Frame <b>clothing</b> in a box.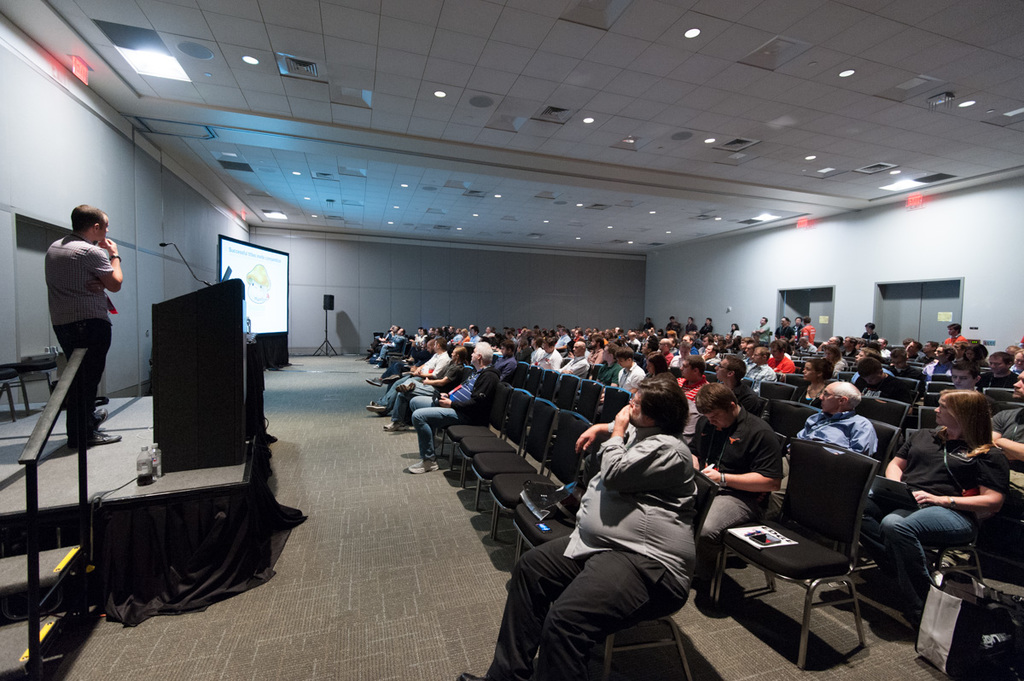
bbox(861, 331, 880, 342).
